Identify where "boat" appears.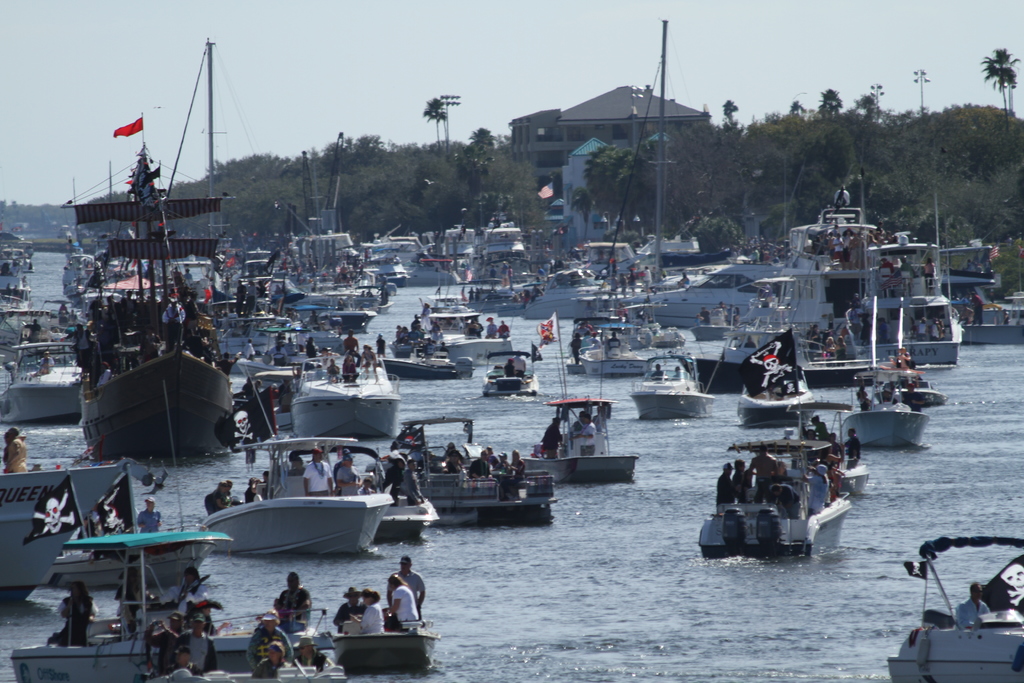
Appears at <box>374,480,445,552</box>.
